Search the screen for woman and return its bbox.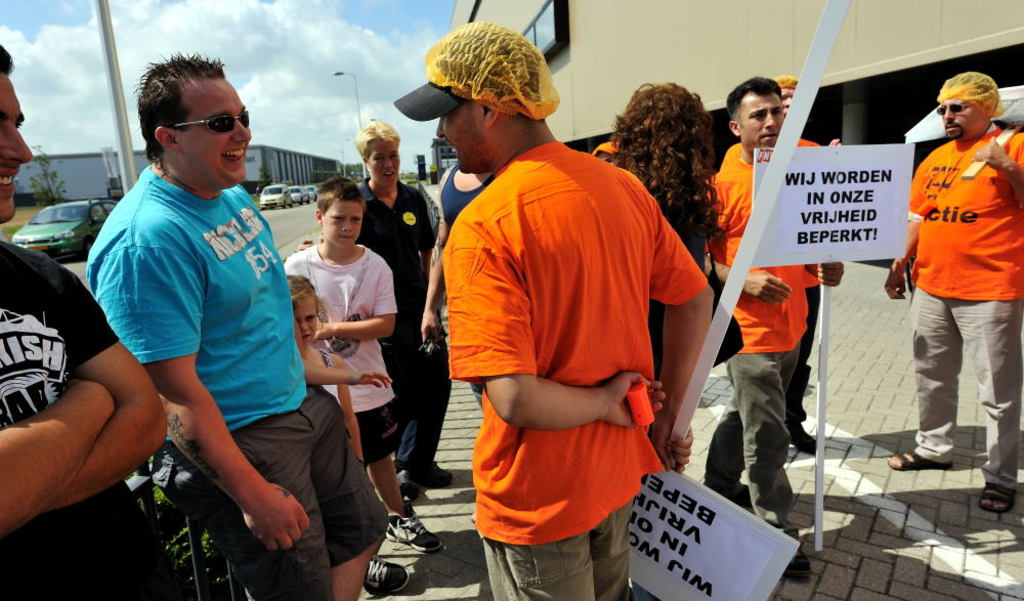
Found: x1=563 y1=63 x2=722 y2=474.
